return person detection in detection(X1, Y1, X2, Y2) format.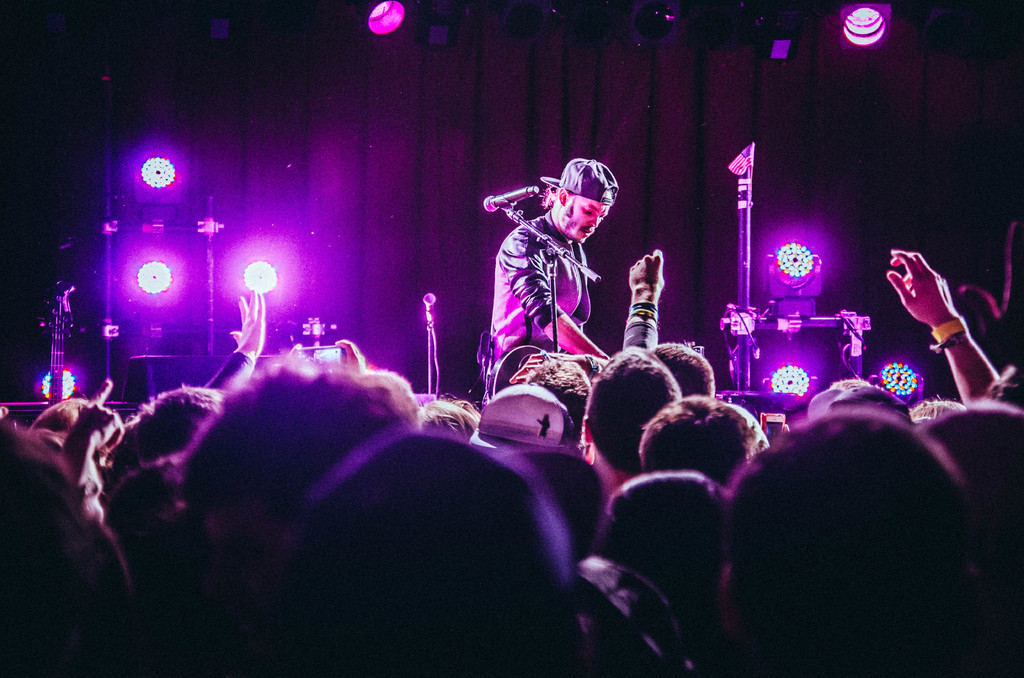
detection(471, 136, 590, 398).
